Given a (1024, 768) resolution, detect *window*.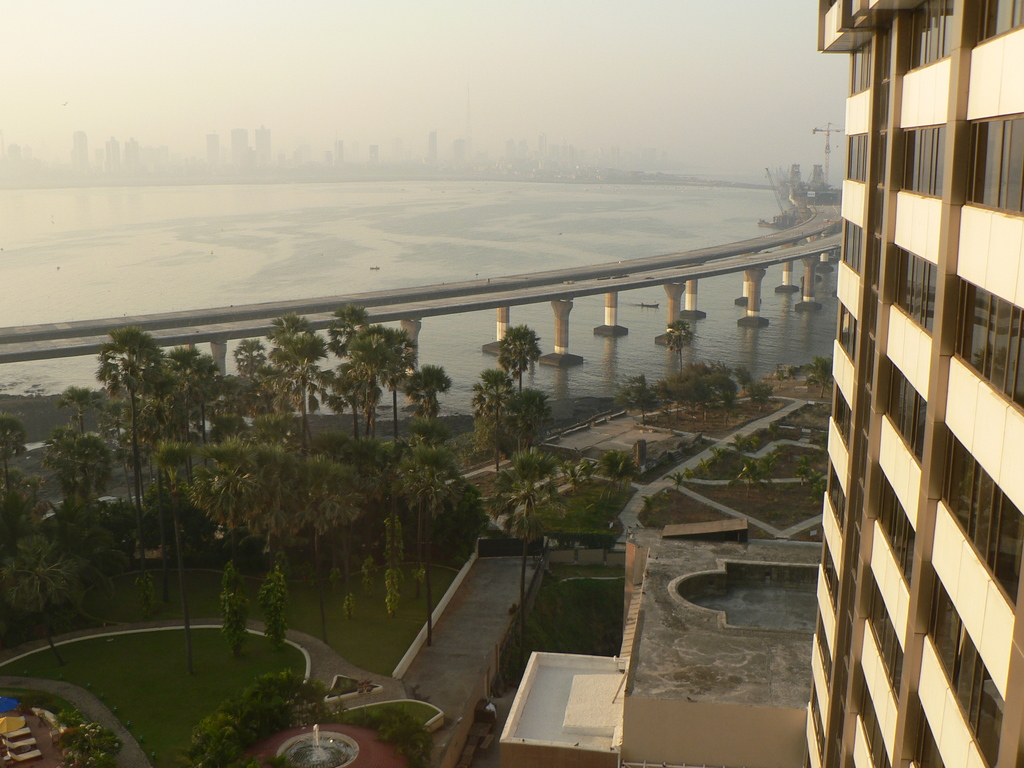
<region>906, 0, 954, 70</region>.
